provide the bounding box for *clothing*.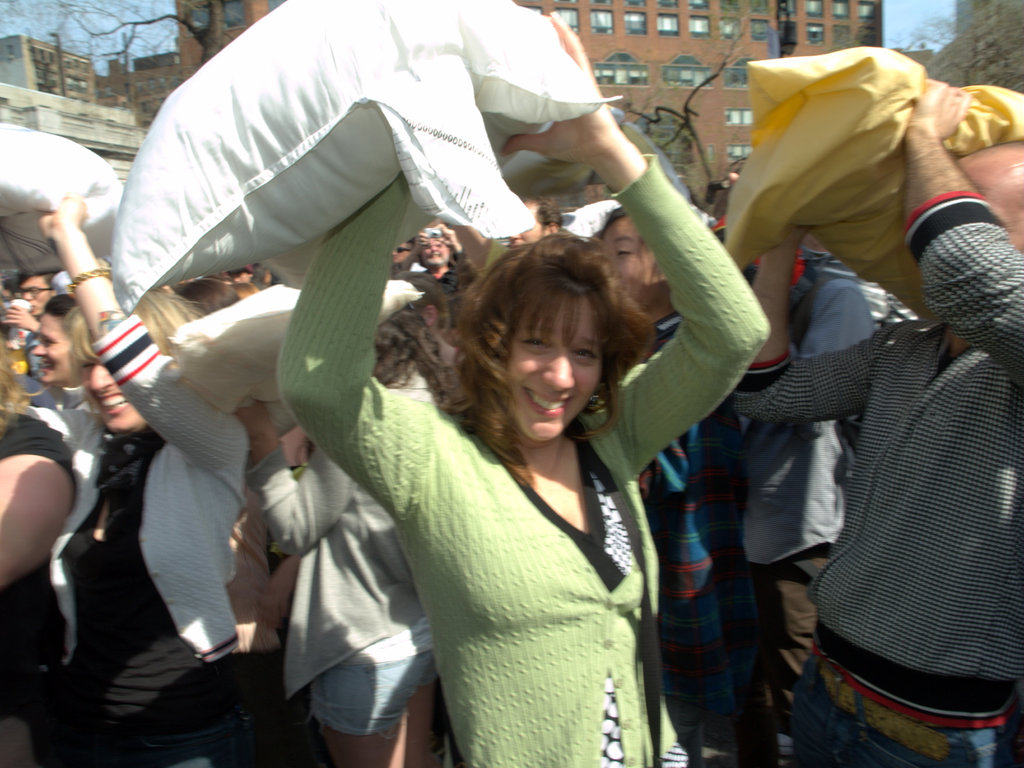
pyautogui.locateOnScreen(755, 197, 1023, 767).
